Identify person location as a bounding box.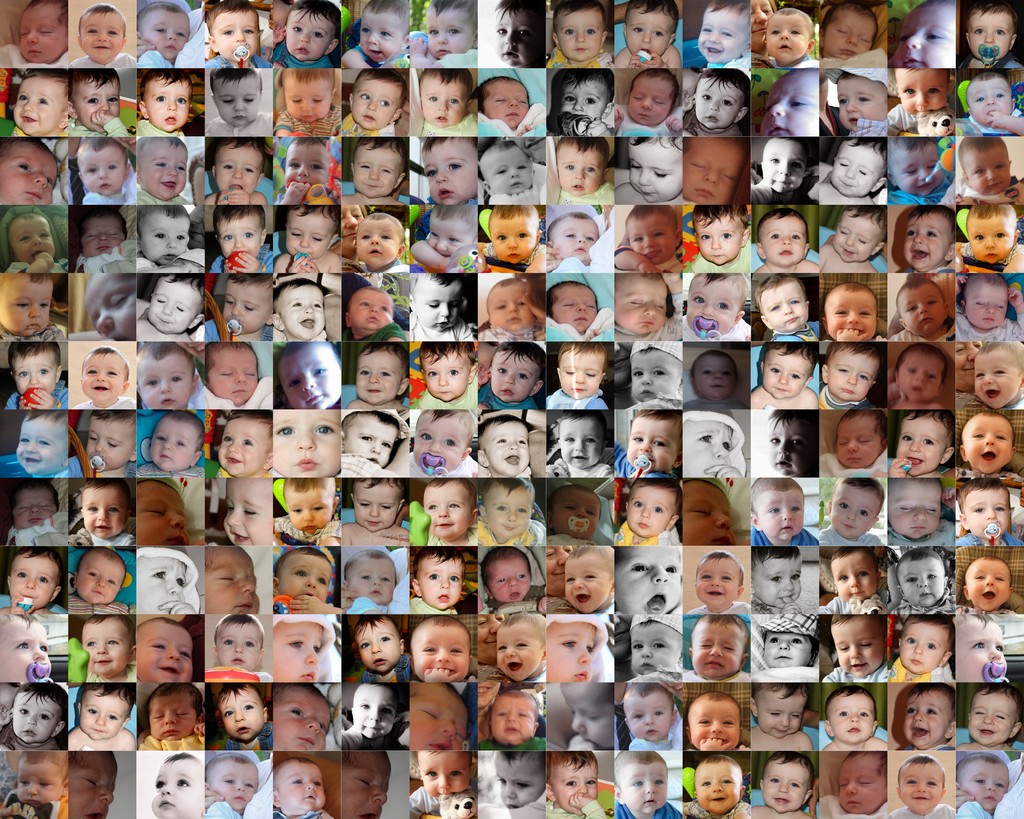
[340, 682, 397, 751].
